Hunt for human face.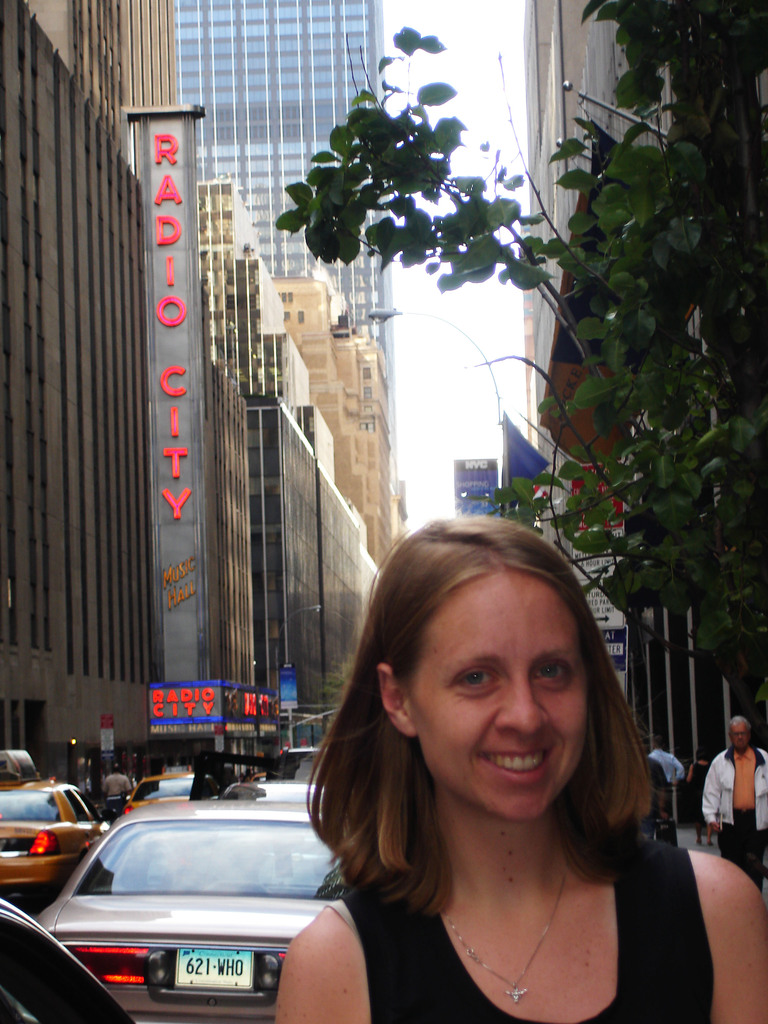
Hunted down at [left=412, top=577, right=591, bottom=811].
